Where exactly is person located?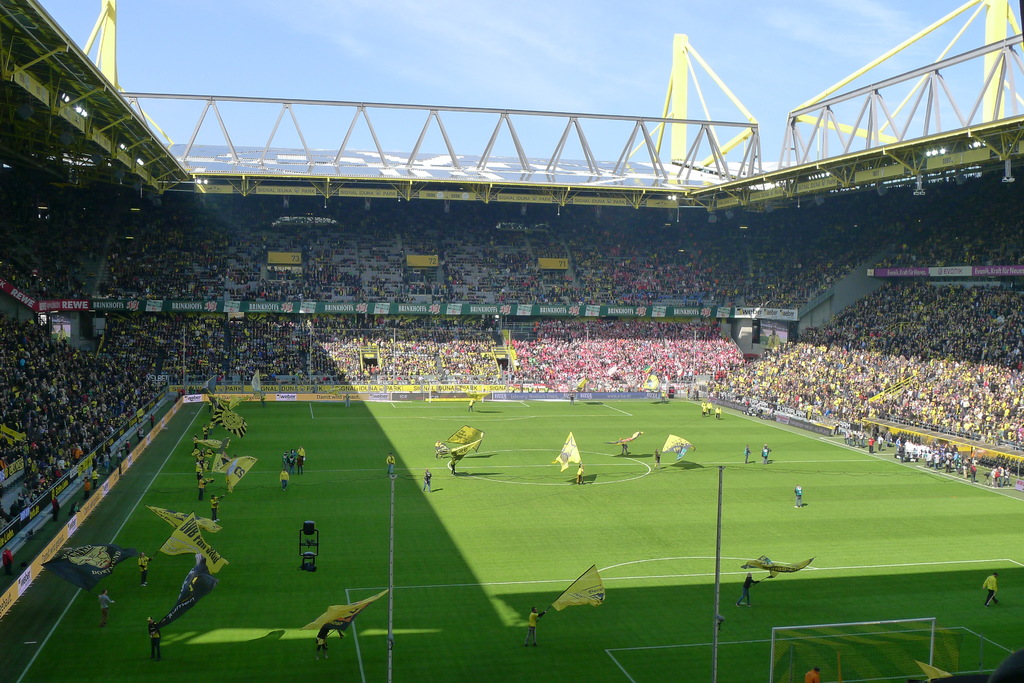
Its bounding box is x1=743 y1=440 x2=751 y2=462.
